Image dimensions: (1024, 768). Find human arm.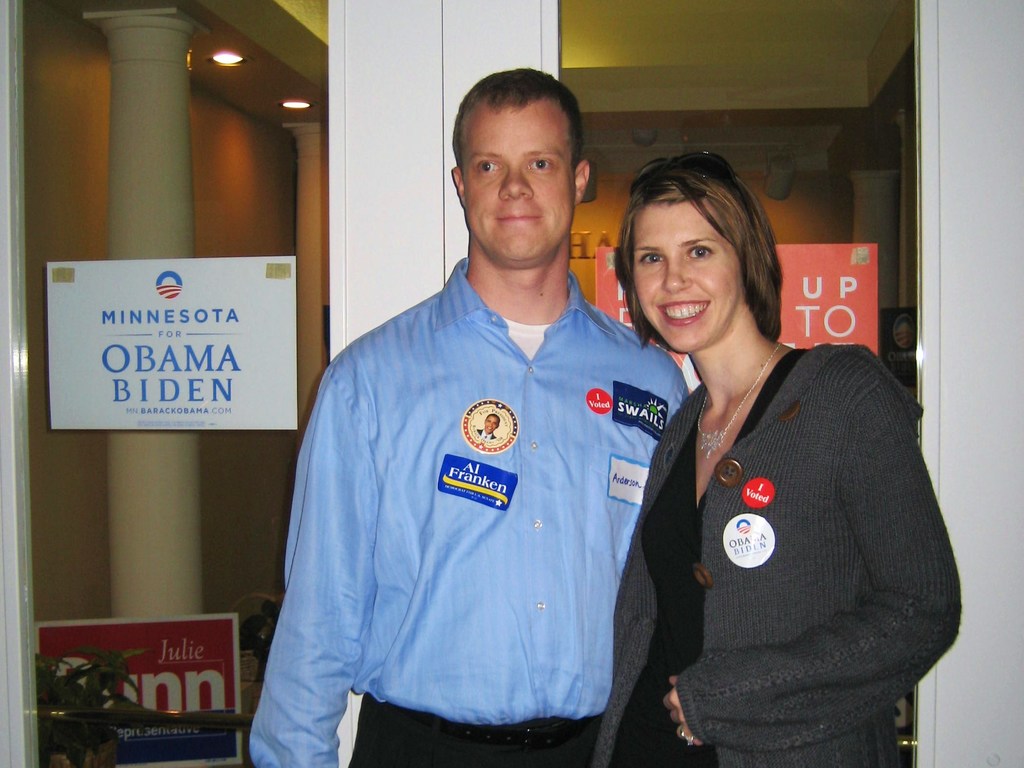
<box>661,364,964,757</box>.
